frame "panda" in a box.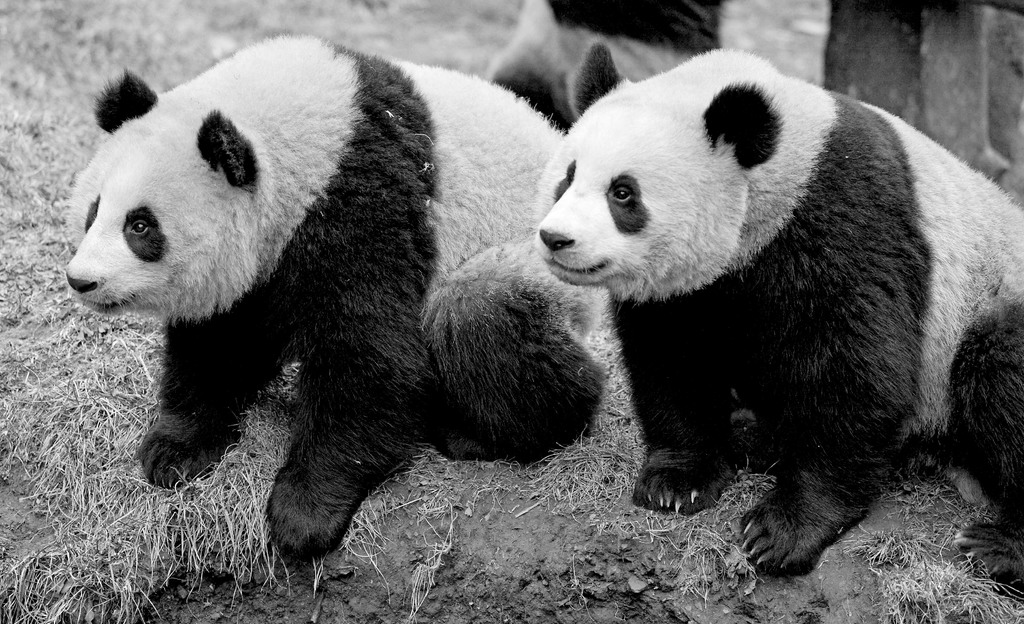
left=54, top=26, right=611, bottom=561.
